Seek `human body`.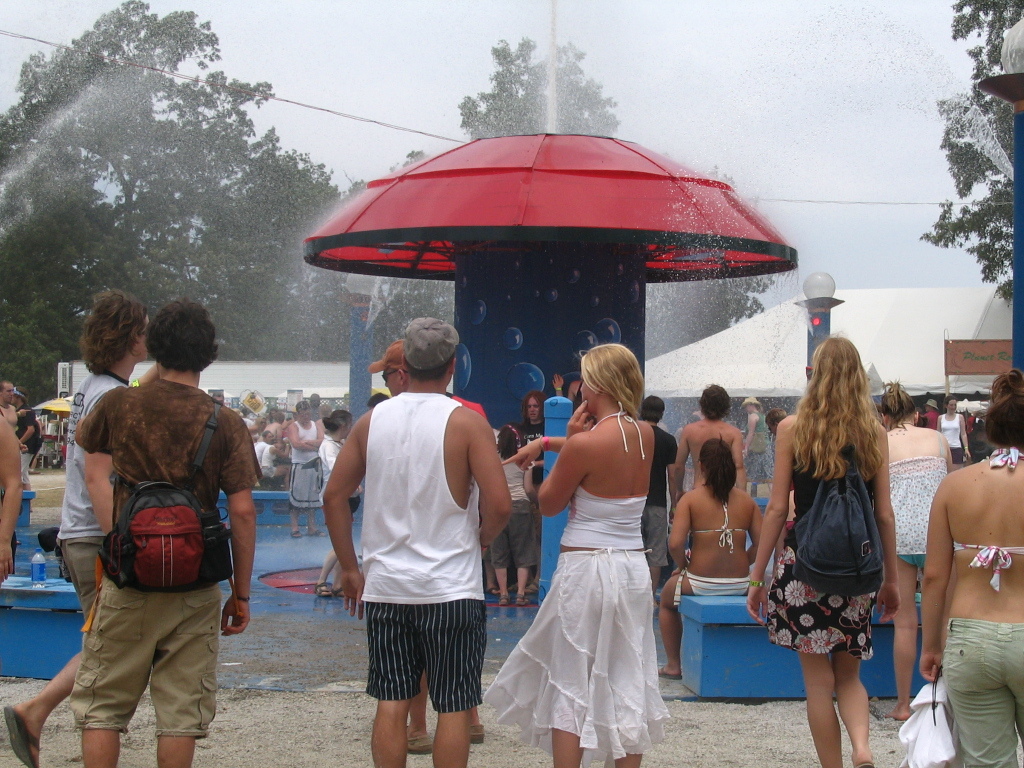
detection(660, 480, 767, 680).
